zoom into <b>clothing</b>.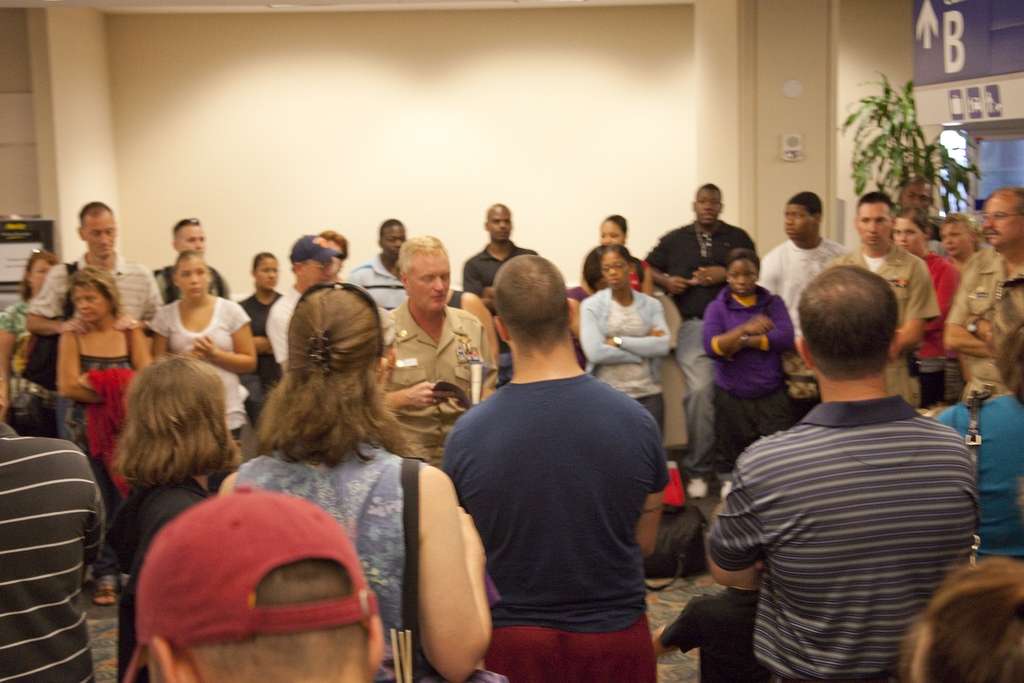
Zoom target: x1=576 y1=286 x2=684 y2=427.
